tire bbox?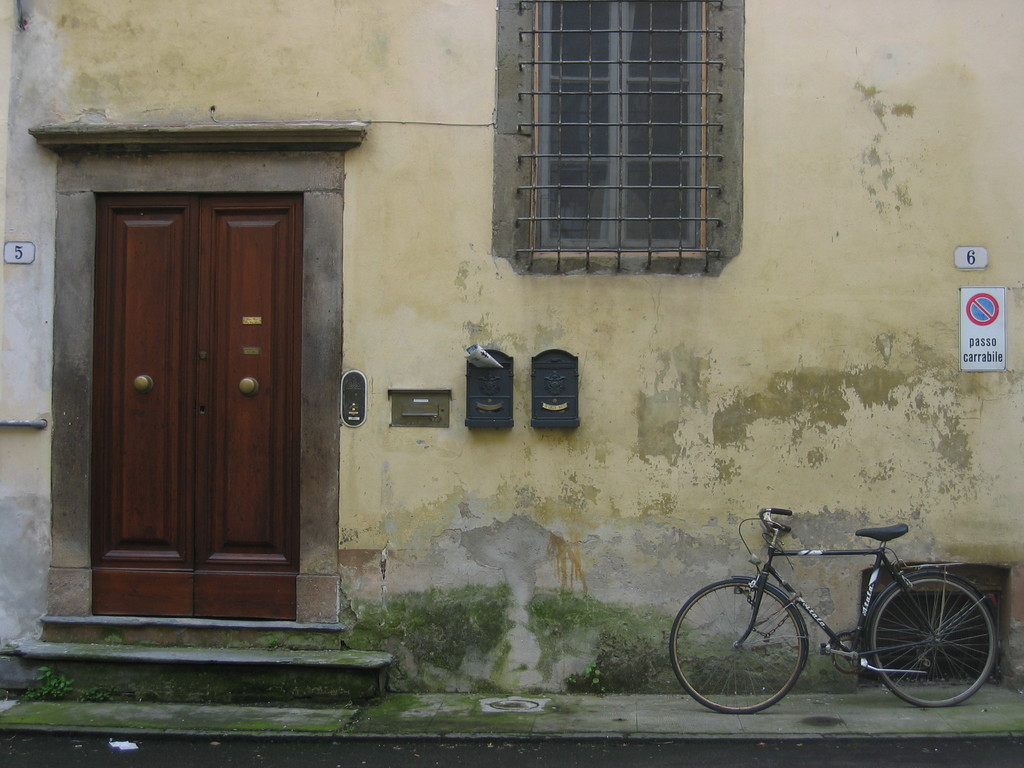
668/572/808/712
